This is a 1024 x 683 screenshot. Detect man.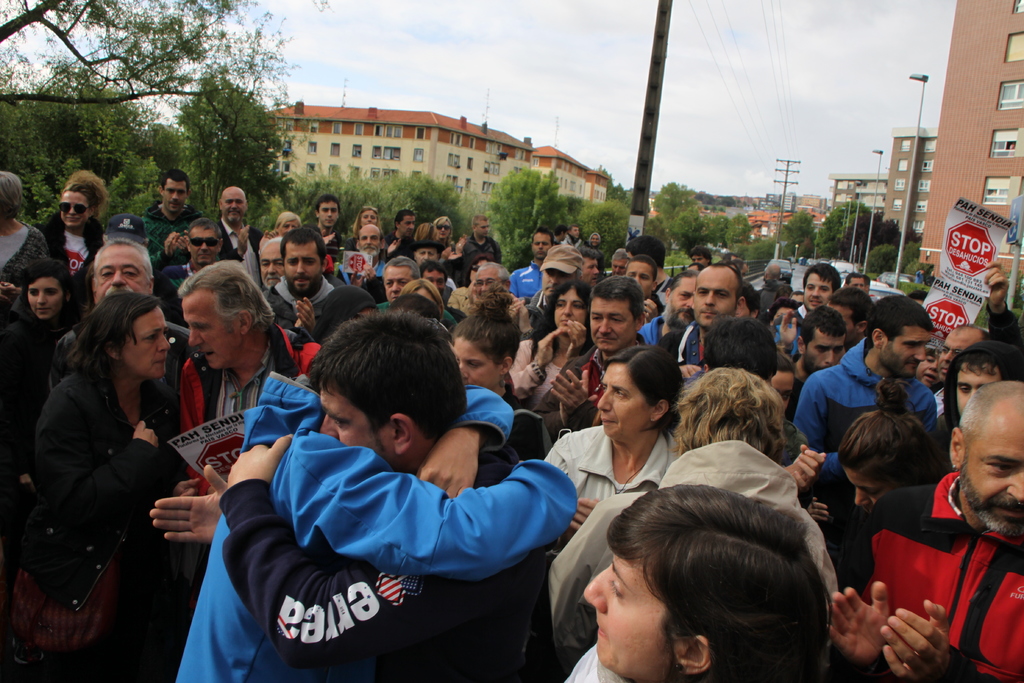
BBox(829, 377, 1023, 680).
